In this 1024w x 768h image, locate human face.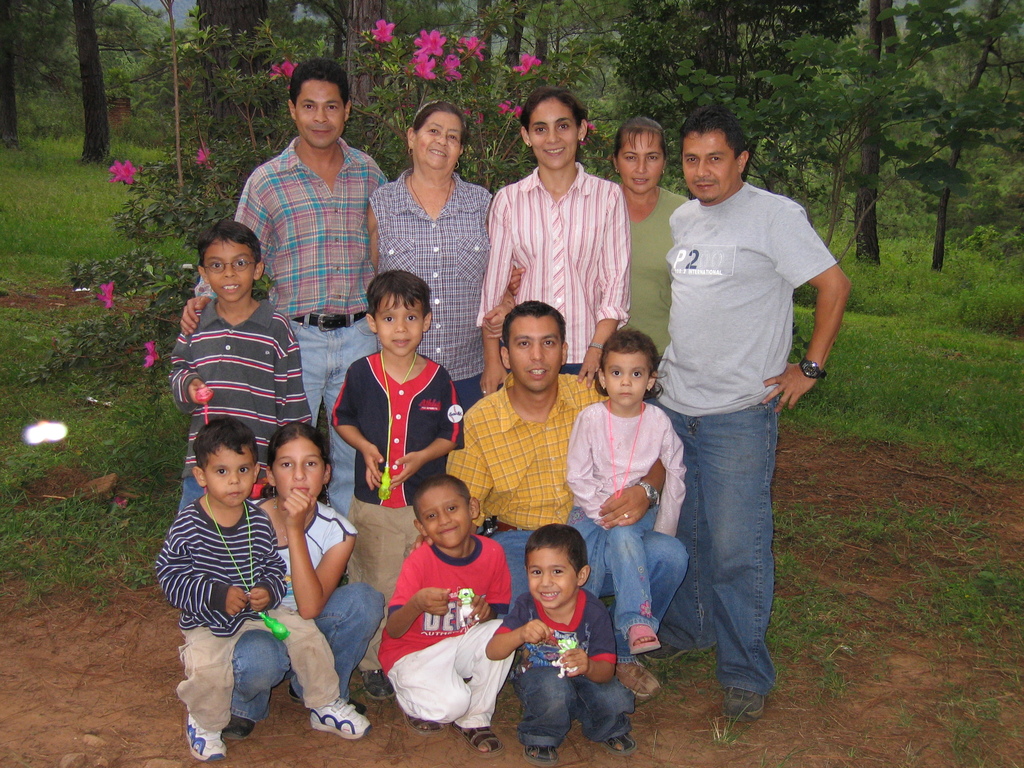
Bounding box: crop(528, 95, 577, 170).
